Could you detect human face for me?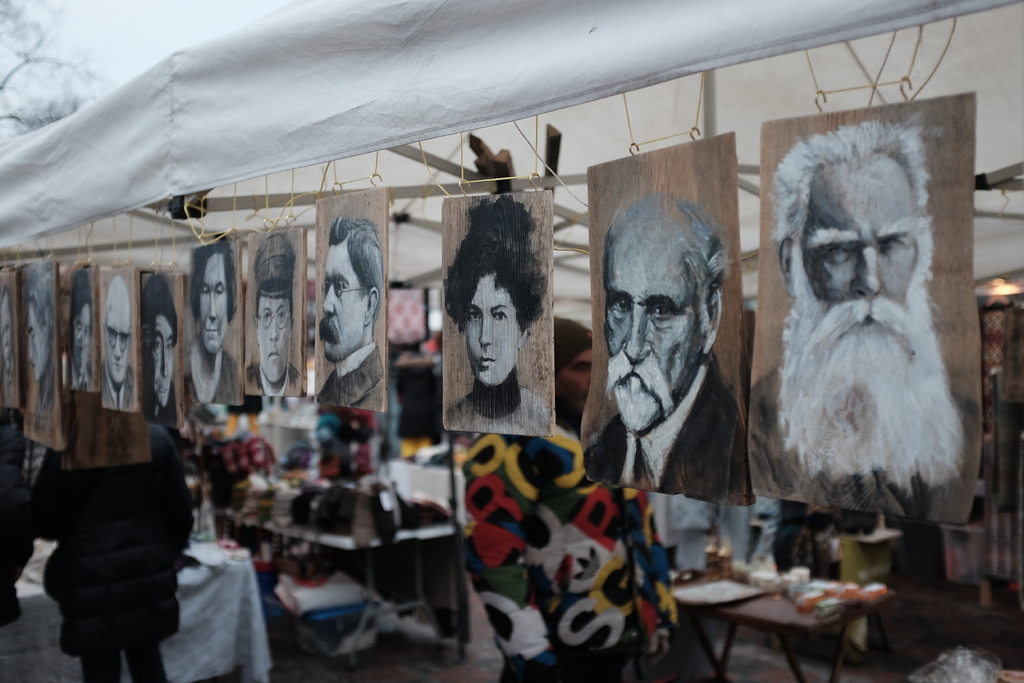
Detection result: (x1=152, y1=318, x2=176, y2=400).
